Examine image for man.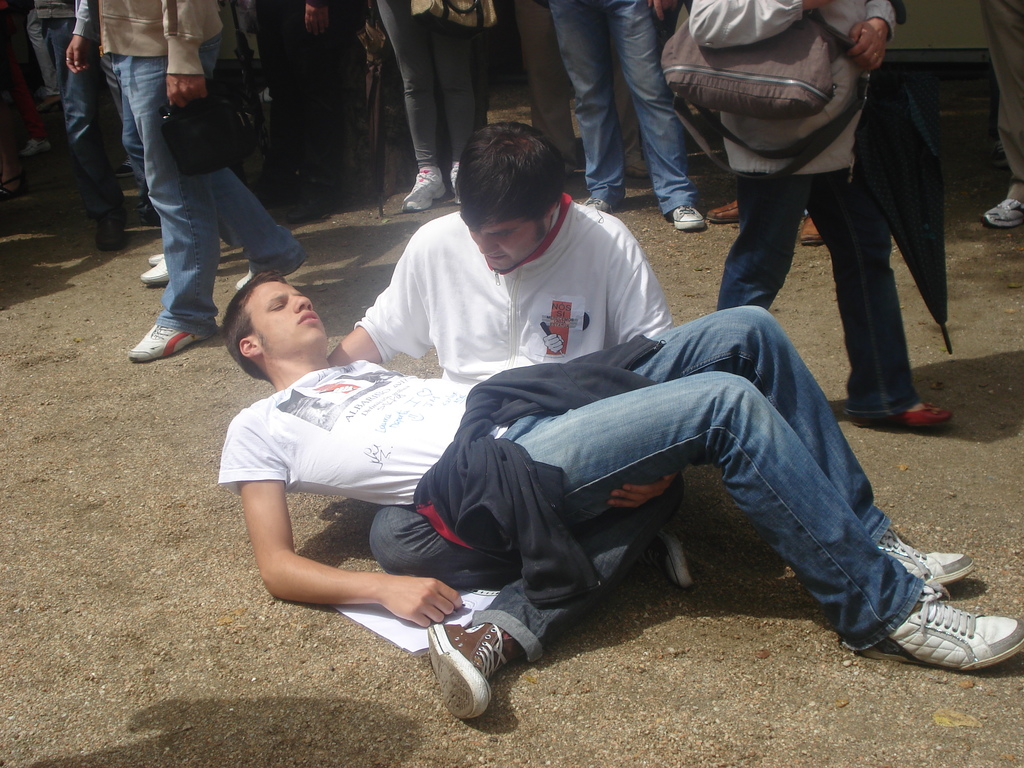
Examination result: left=327, top=125, right=693, bottom=719.
